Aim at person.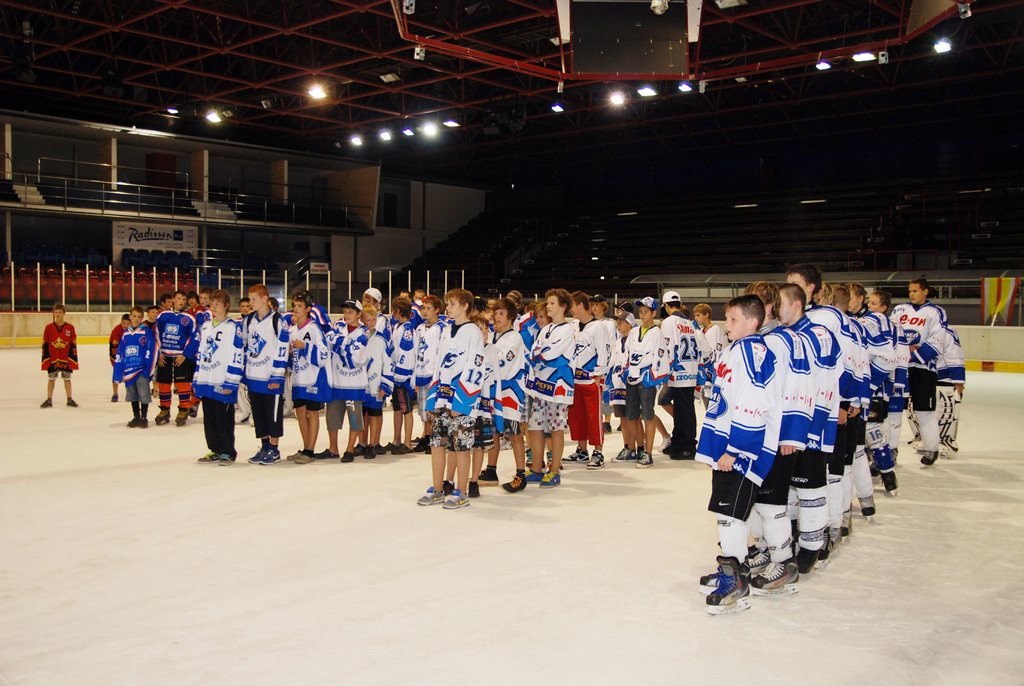
Aimed at (x1=155, y1=289, x2=200, y2=426).
